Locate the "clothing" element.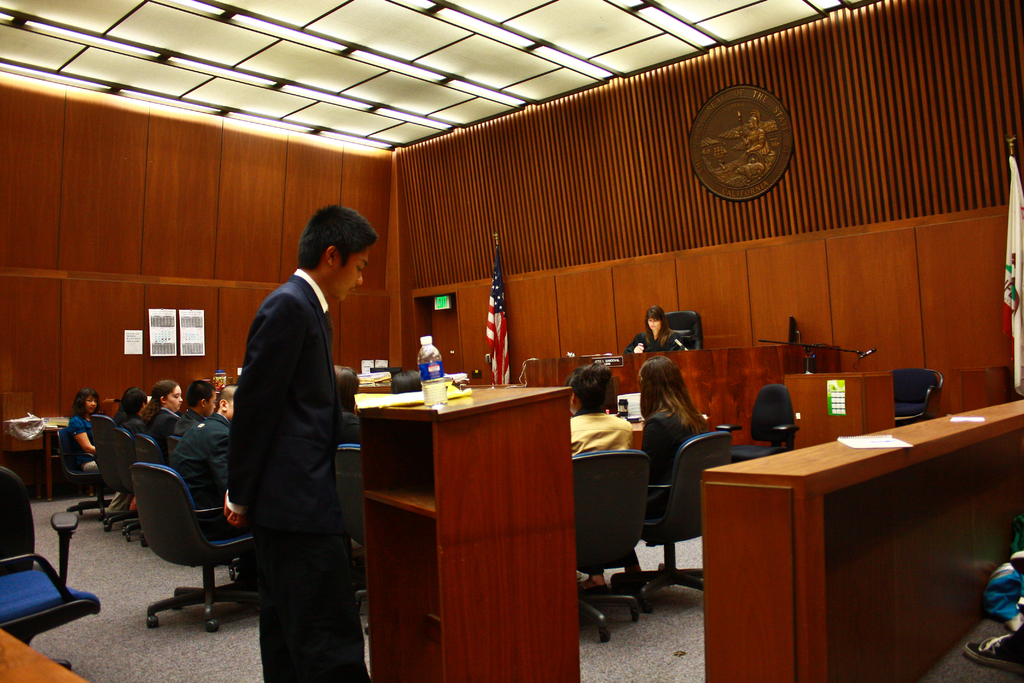
Element bbox: x1=637, y1=407, x2=717, y2=497.
